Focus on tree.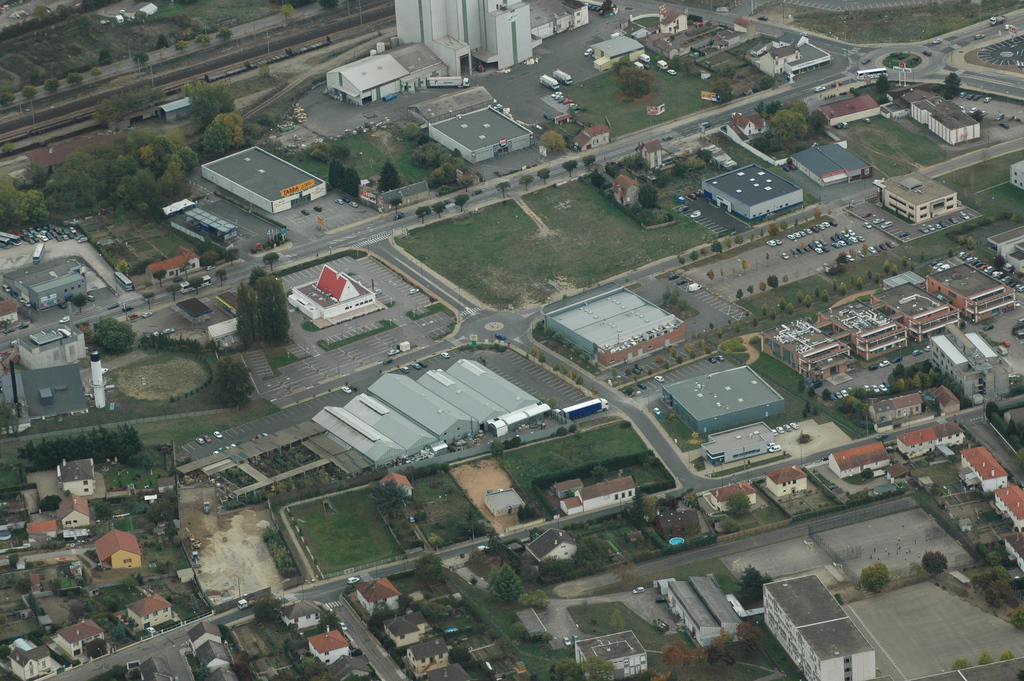
Focused at box(194, 30, 215, 53).
